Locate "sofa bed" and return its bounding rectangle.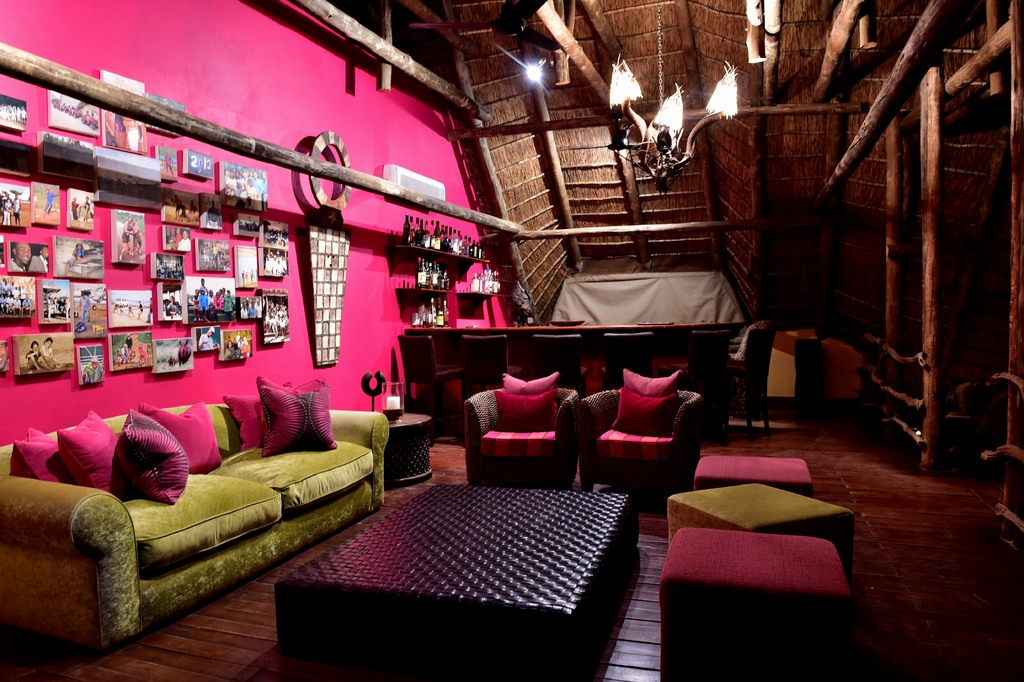
0, 375, 388, 648.
